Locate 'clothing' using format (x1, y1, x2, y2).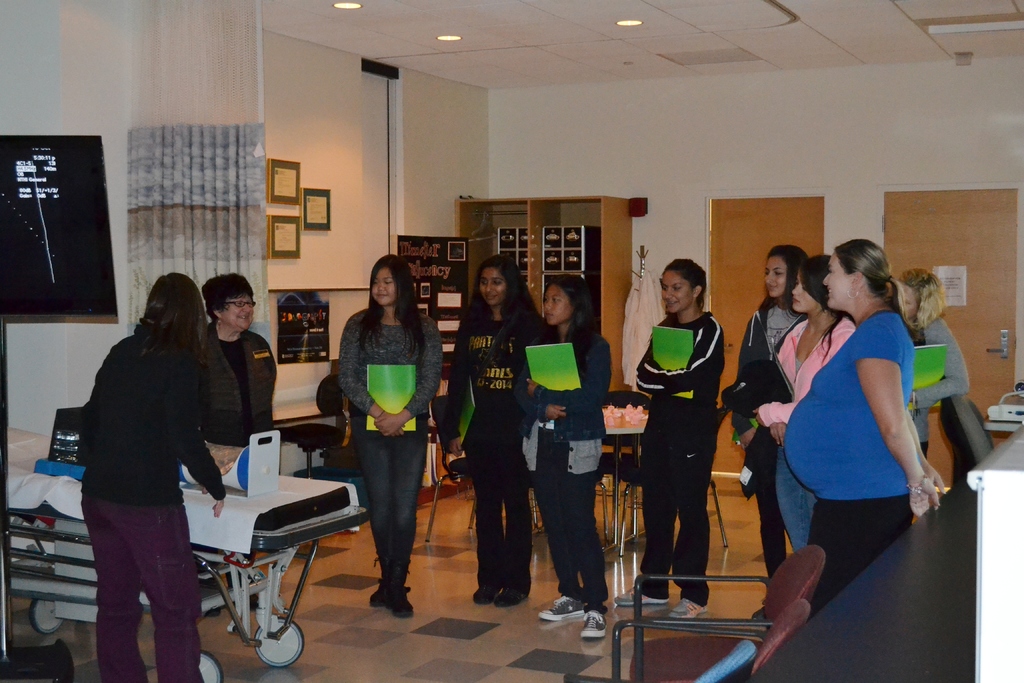
(910, 319, 973, 456).
